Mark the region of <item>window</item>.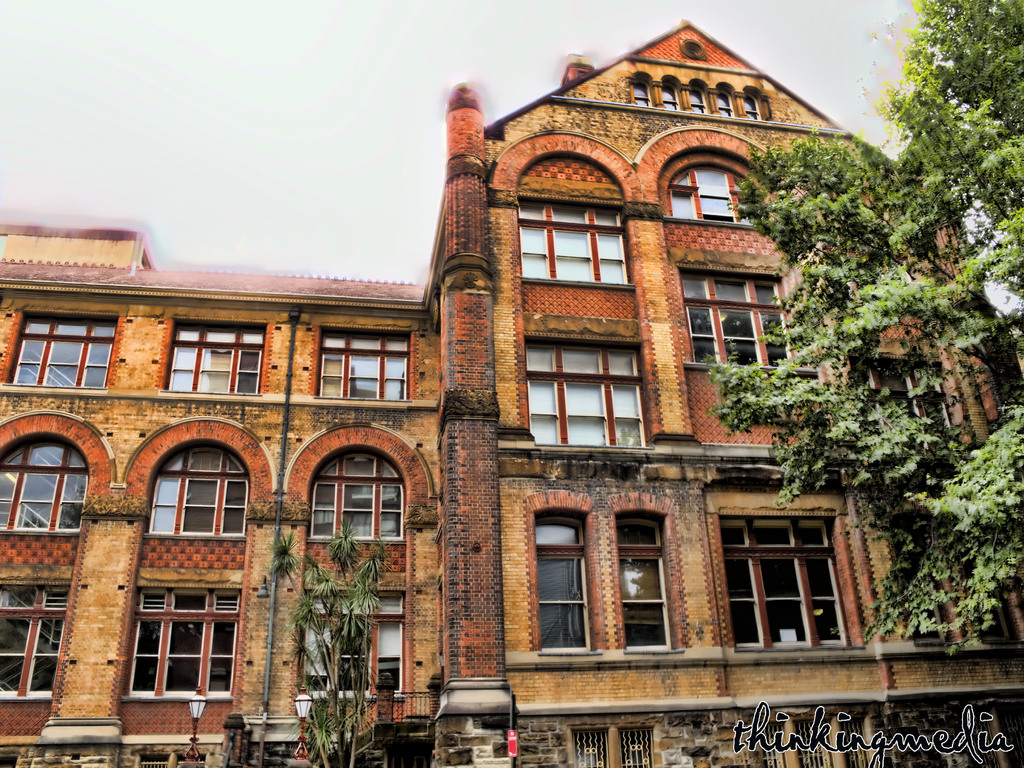
Region: <box>655,145,783,233</box>.
